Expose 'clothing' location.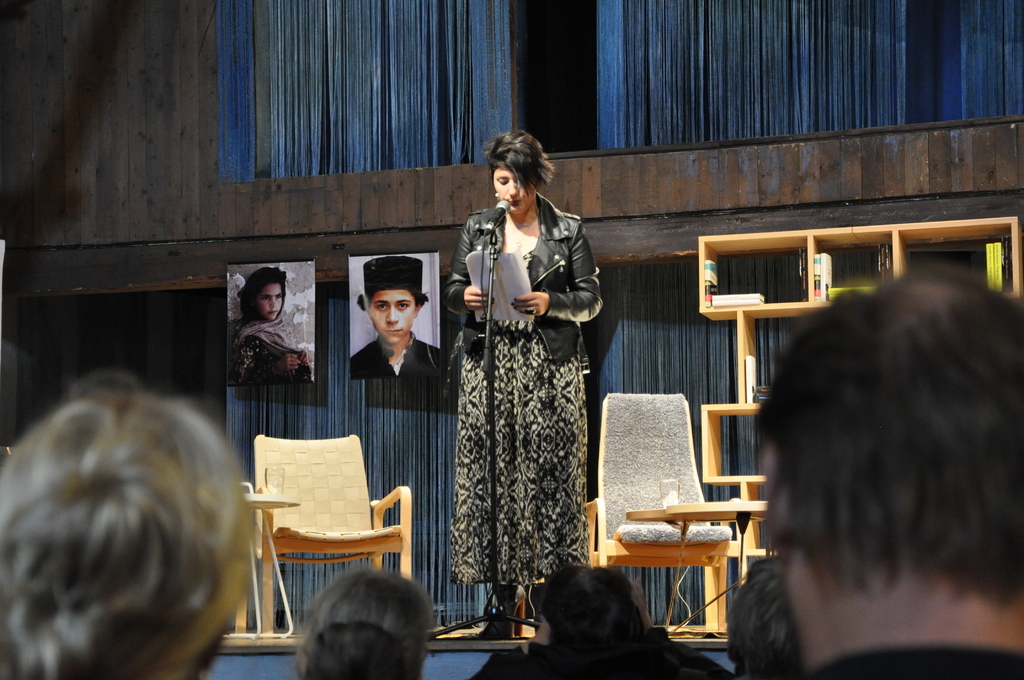
Exposed at bbox=[230, 323, 315, 387].
